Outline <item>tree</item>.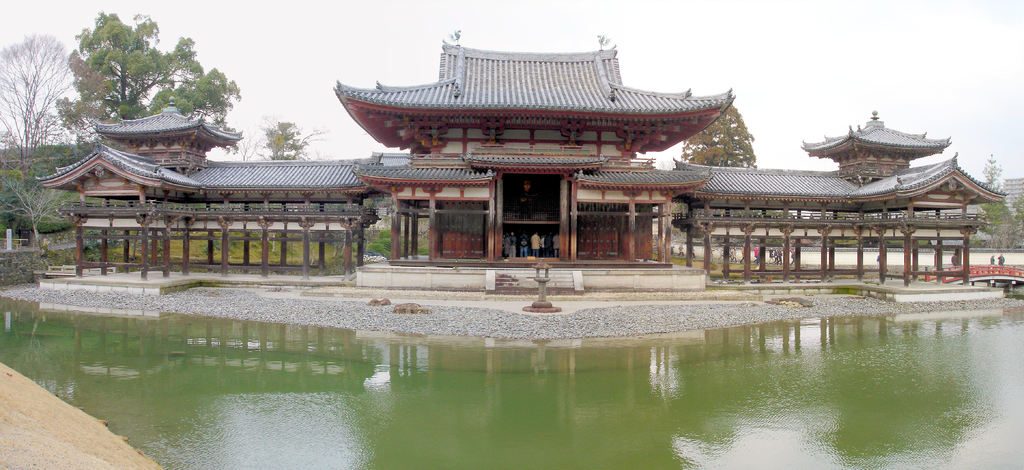
Outline: pyautogui.locateOnScreen(236, 114, 325, 161).
